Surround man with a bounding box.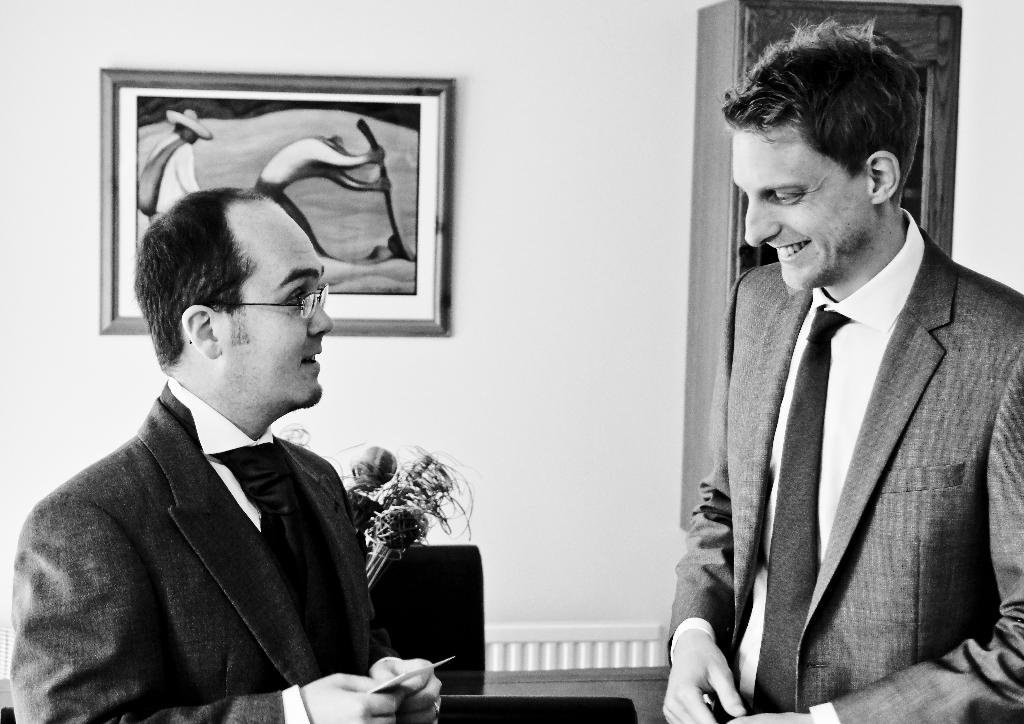
locate(136, 102, 207, 229).
